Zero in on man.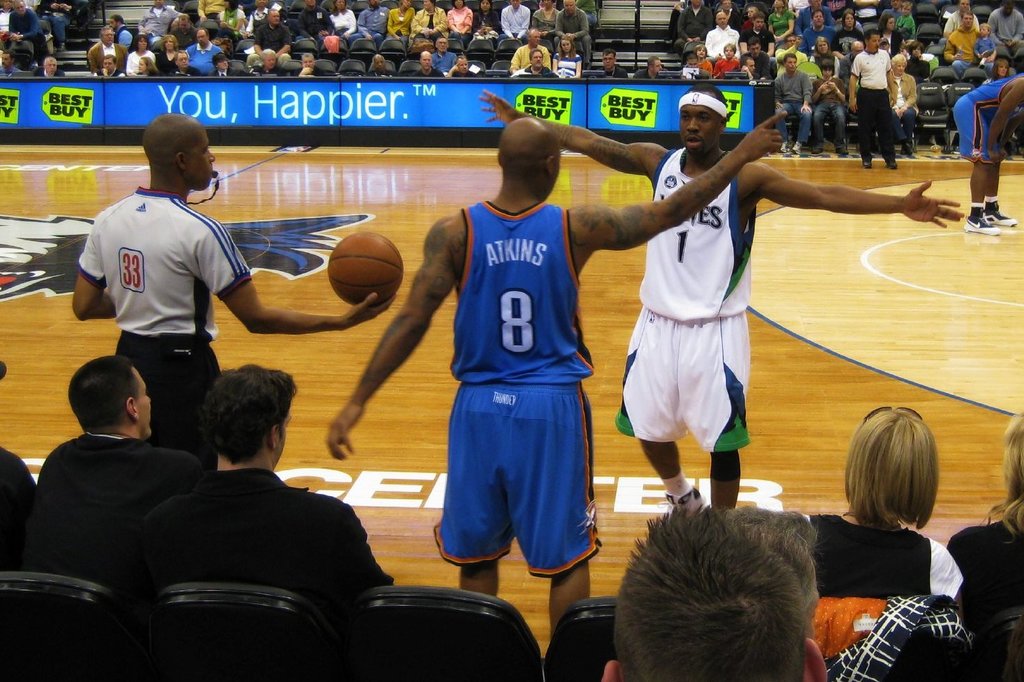
Zeroed in: <box>365,52,400,77</box>.
